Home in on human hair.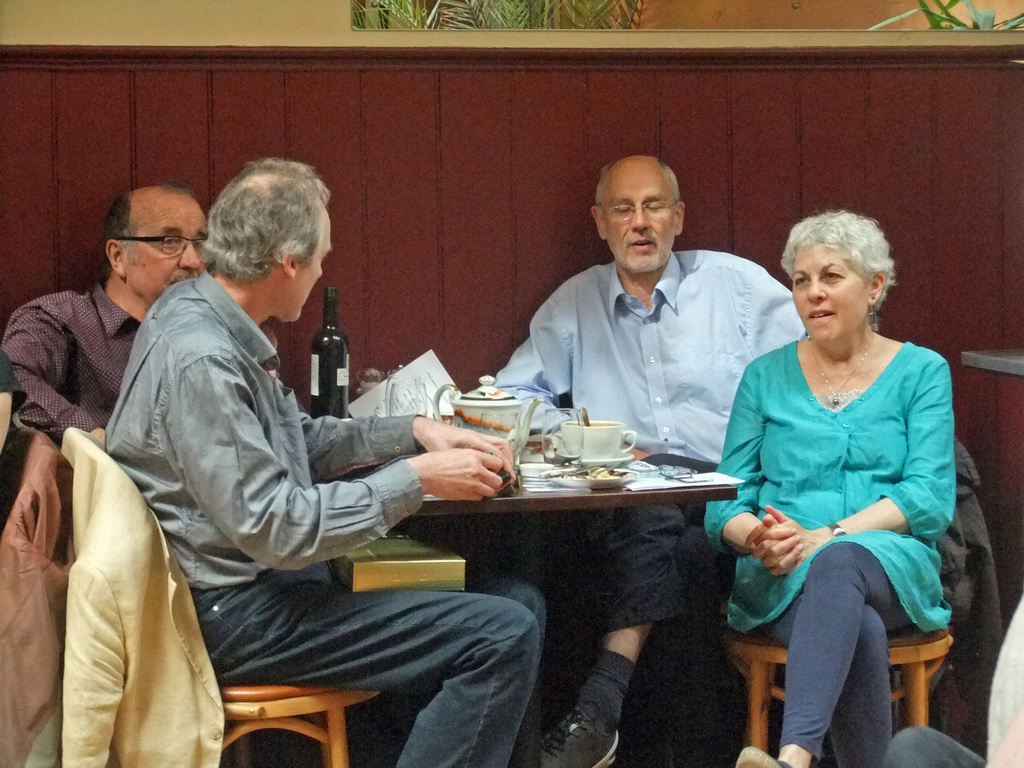
Homed in at 591/156/680/219.
